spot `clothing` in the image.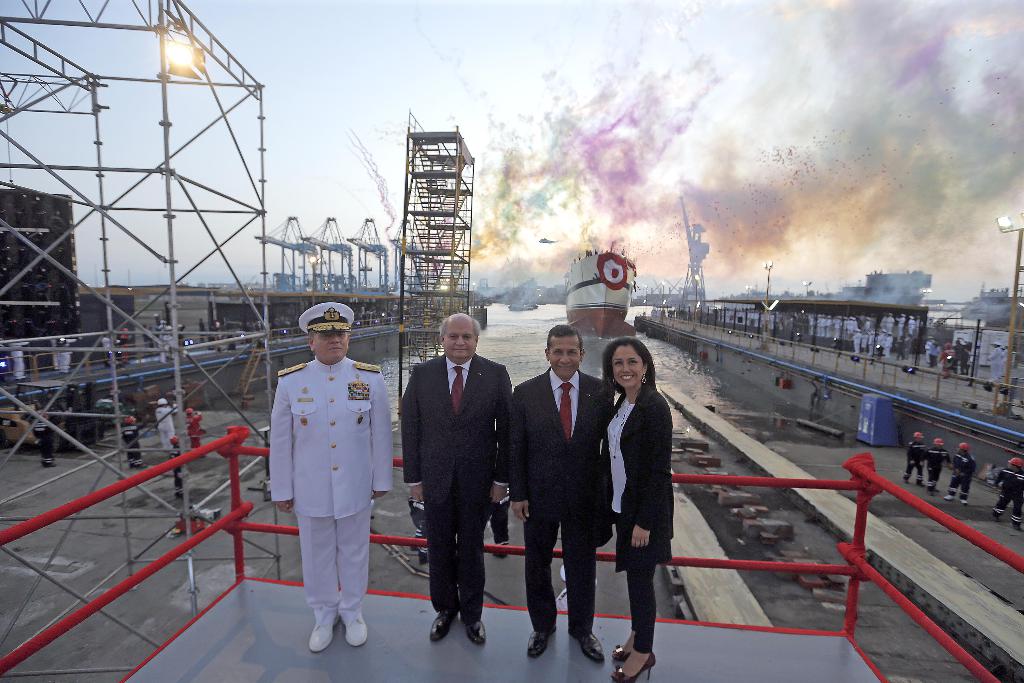
`clothing` found at bbox(512, 364, 609, 638).
